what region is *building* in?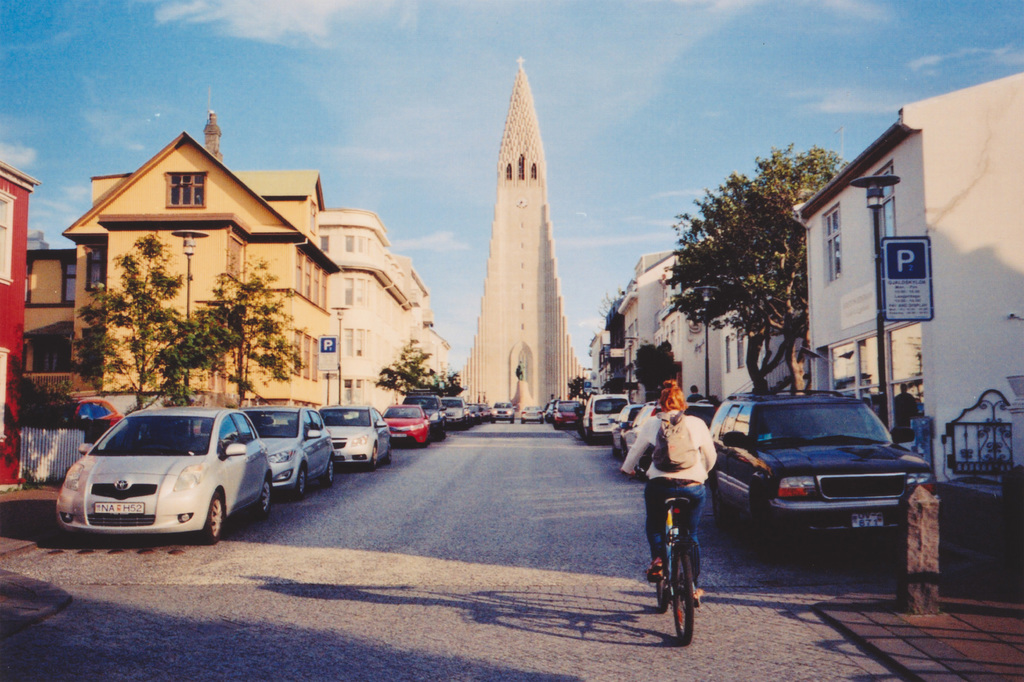
x1=19, y1=130, x2=430, y2=417.
